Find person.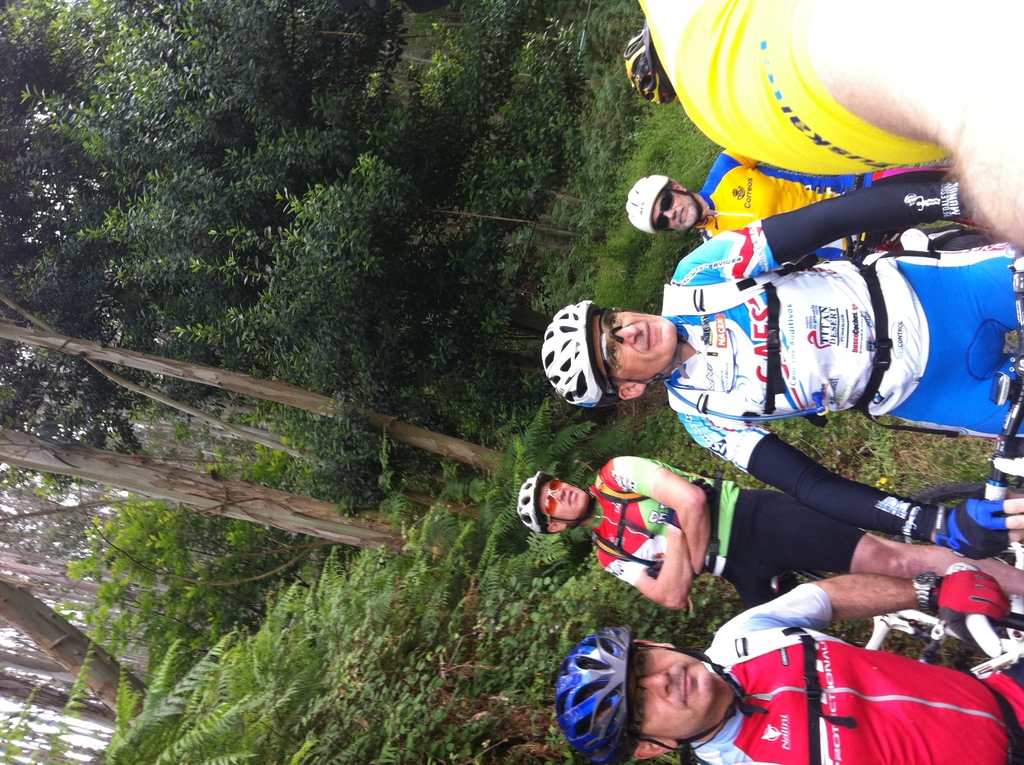
bbox=[653, 0, 1023, 244].
